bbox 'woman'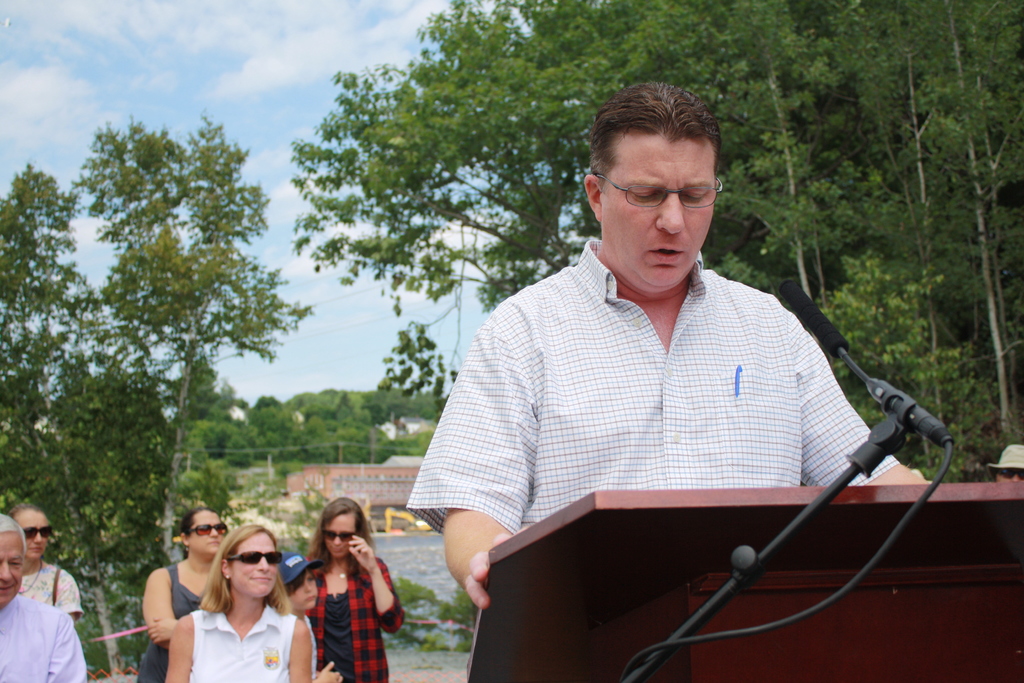
<bbox>138, 505, 230, 682</bbox>
